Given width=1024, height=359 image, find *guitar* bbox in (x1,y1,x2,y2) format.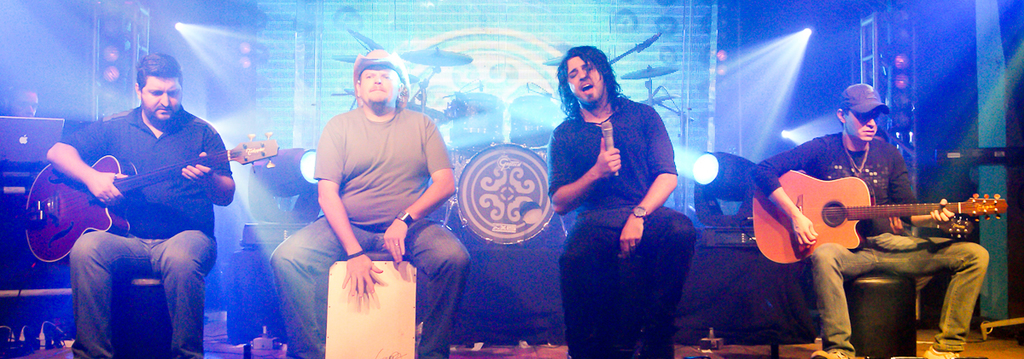
(758,171,1023,269).
